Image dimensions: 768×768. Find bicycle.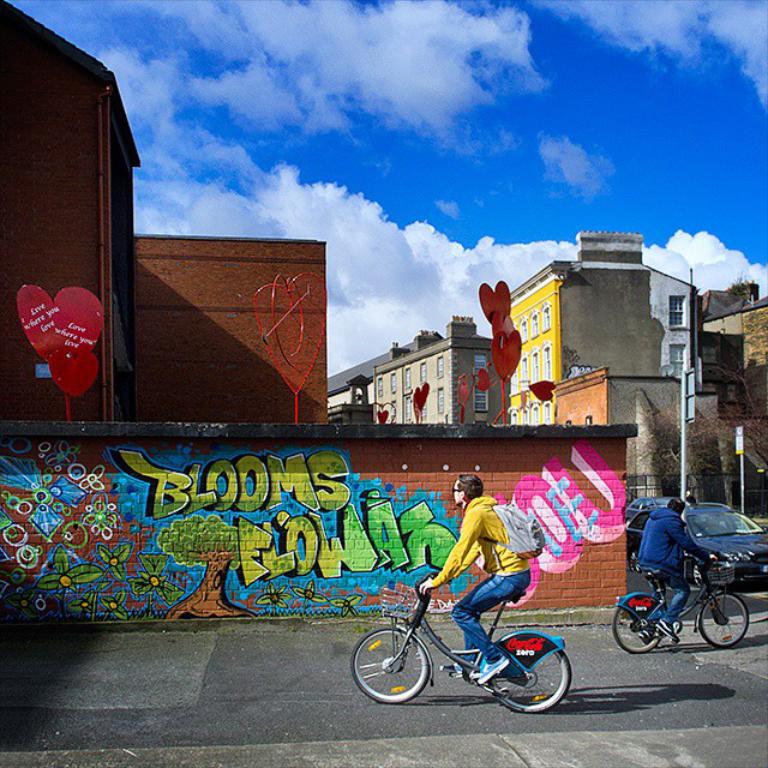
bbox(350, 558, 592, 724).
